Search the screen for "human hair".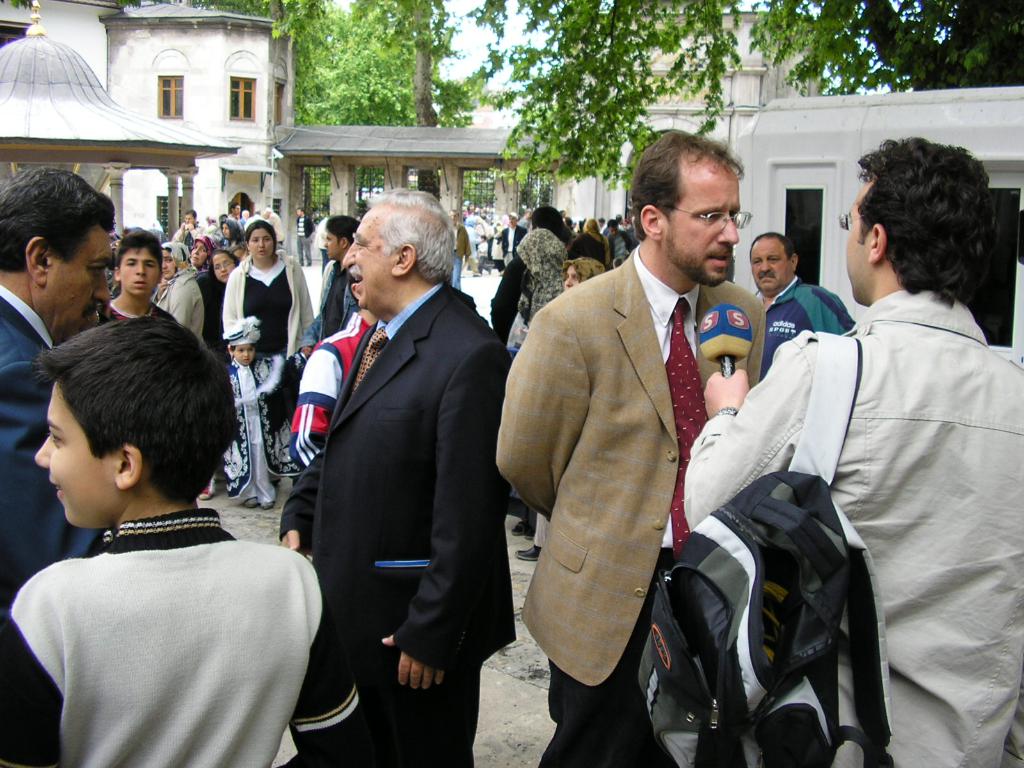
Found at (left=30, top=316, right=239, bottom=505).
